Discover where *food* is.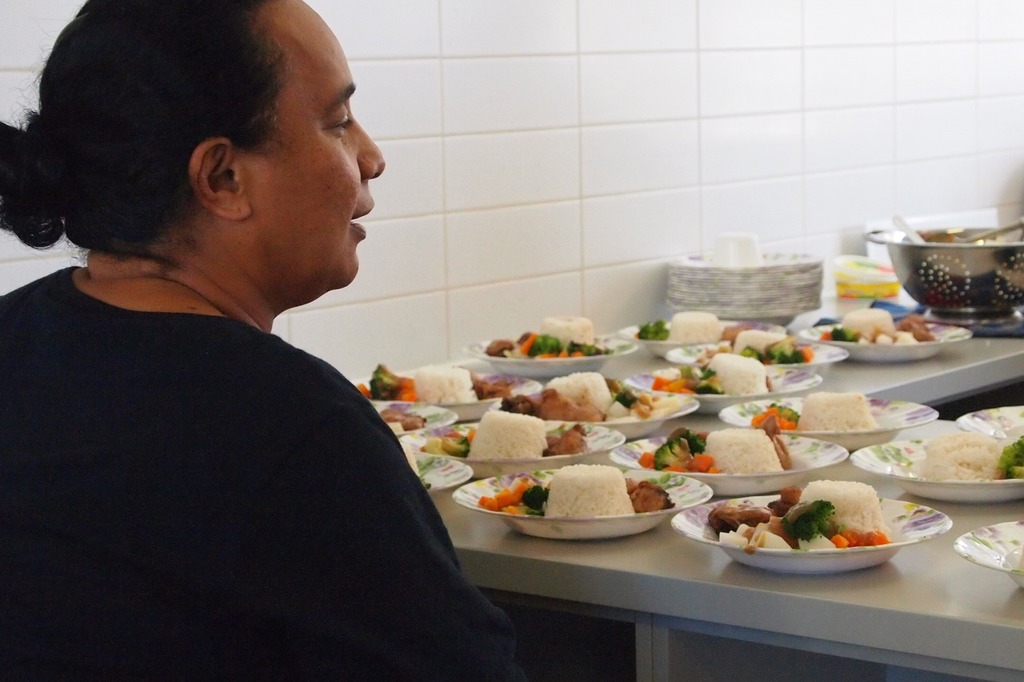
Discovered at left=481, top=315, right=616, bottom=358.
